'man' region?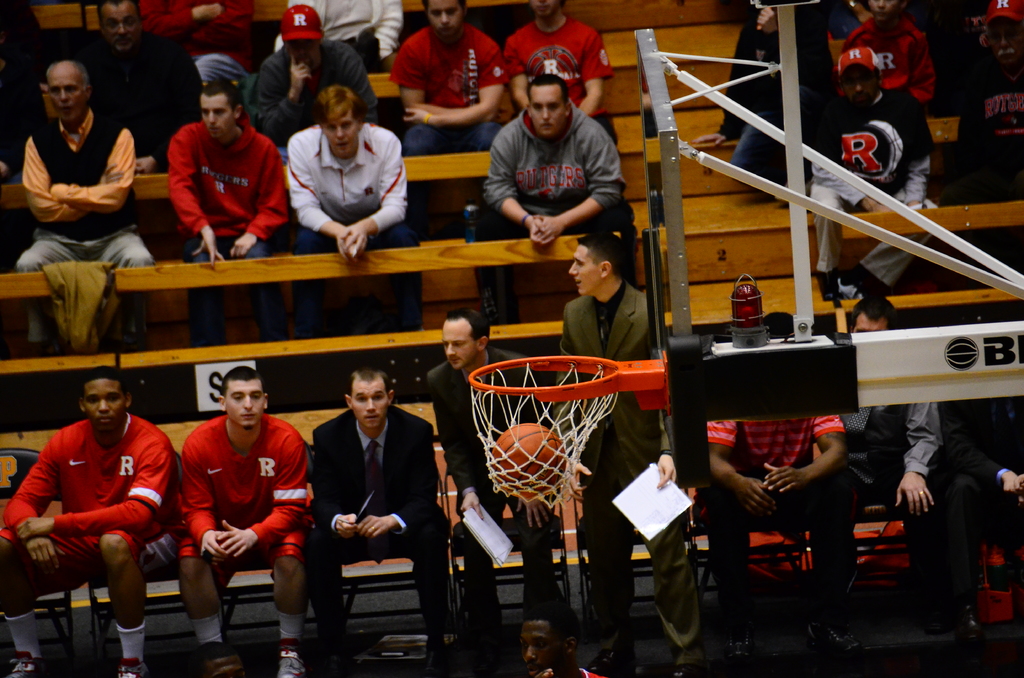
bbox=(795, 294, 975, 651)
